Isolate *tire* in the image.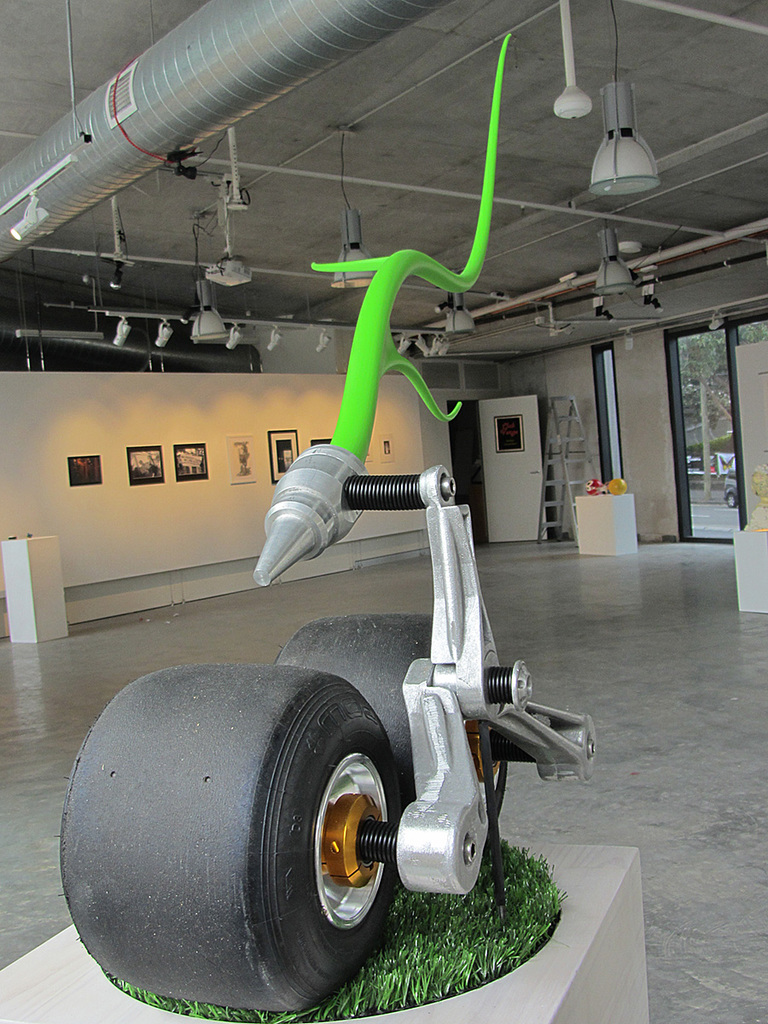
Isolated region: <box>723,491,738,509</box>.
